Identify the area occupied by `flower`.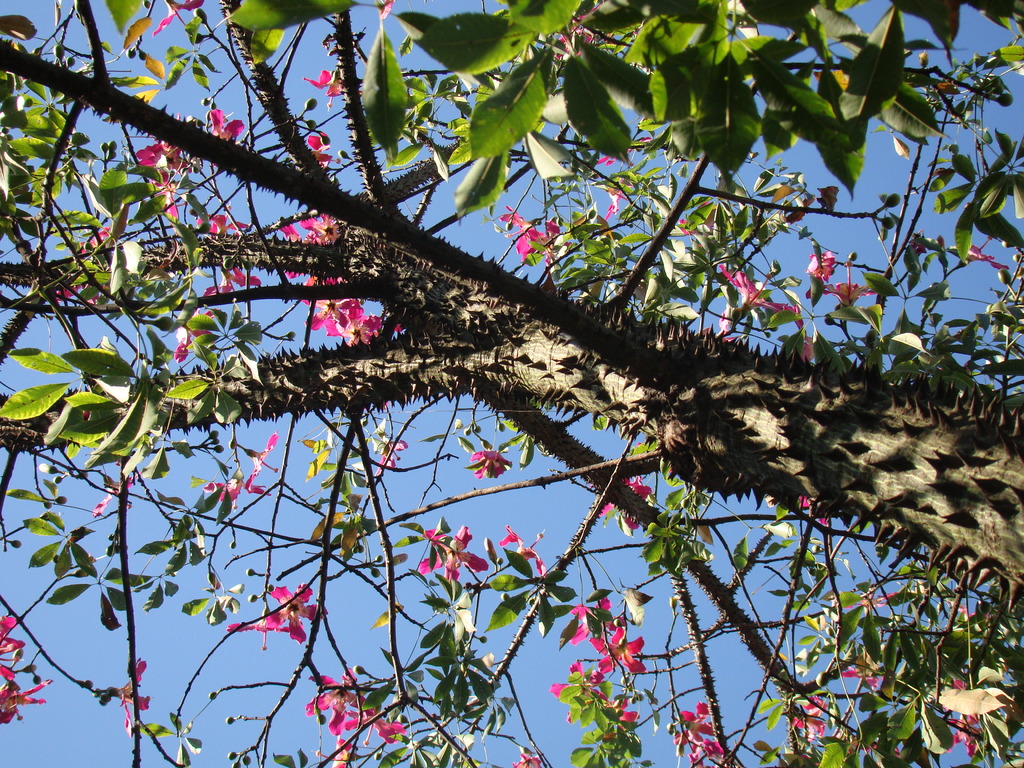
Area: locate(244, 433, 282, 493).
